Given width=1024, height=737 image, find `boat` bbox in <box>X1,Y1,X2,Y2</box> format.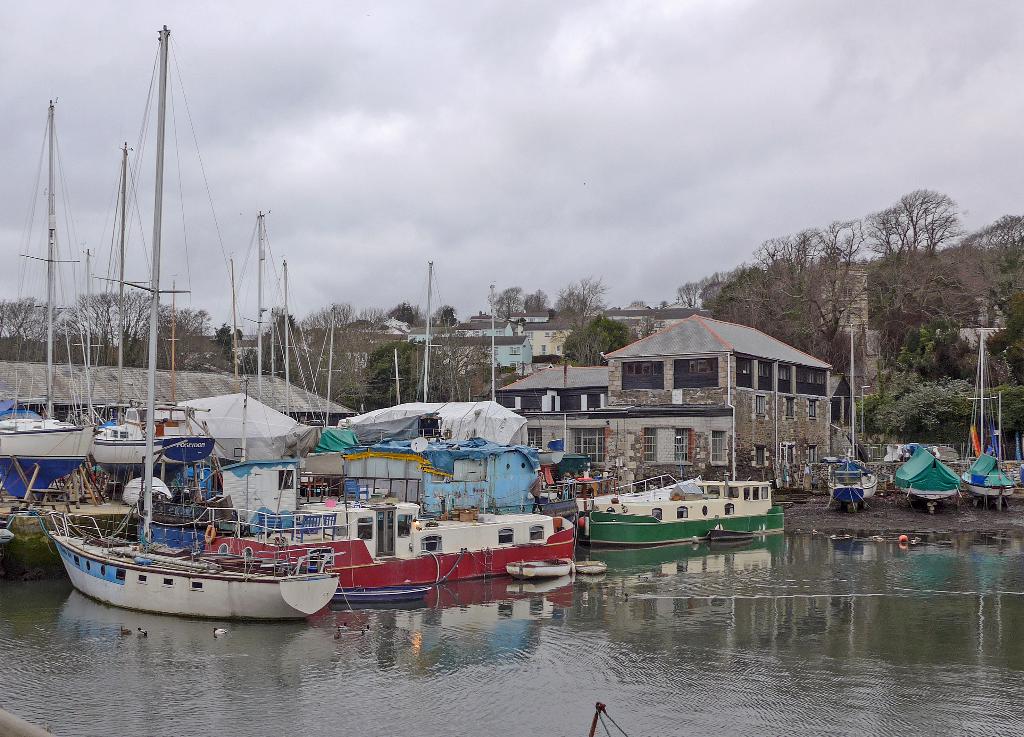
<box>386,350,413,410</box>.
